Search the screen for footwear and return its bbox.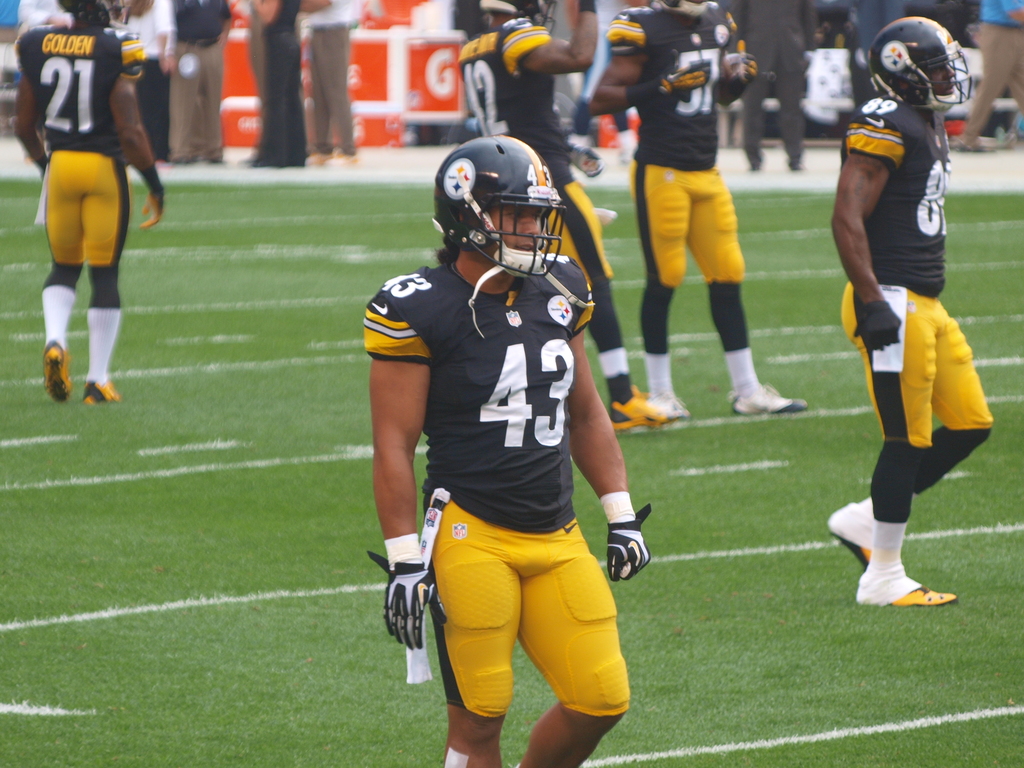
Found: <bbox>737, 387, 812, 412</bbox>.
